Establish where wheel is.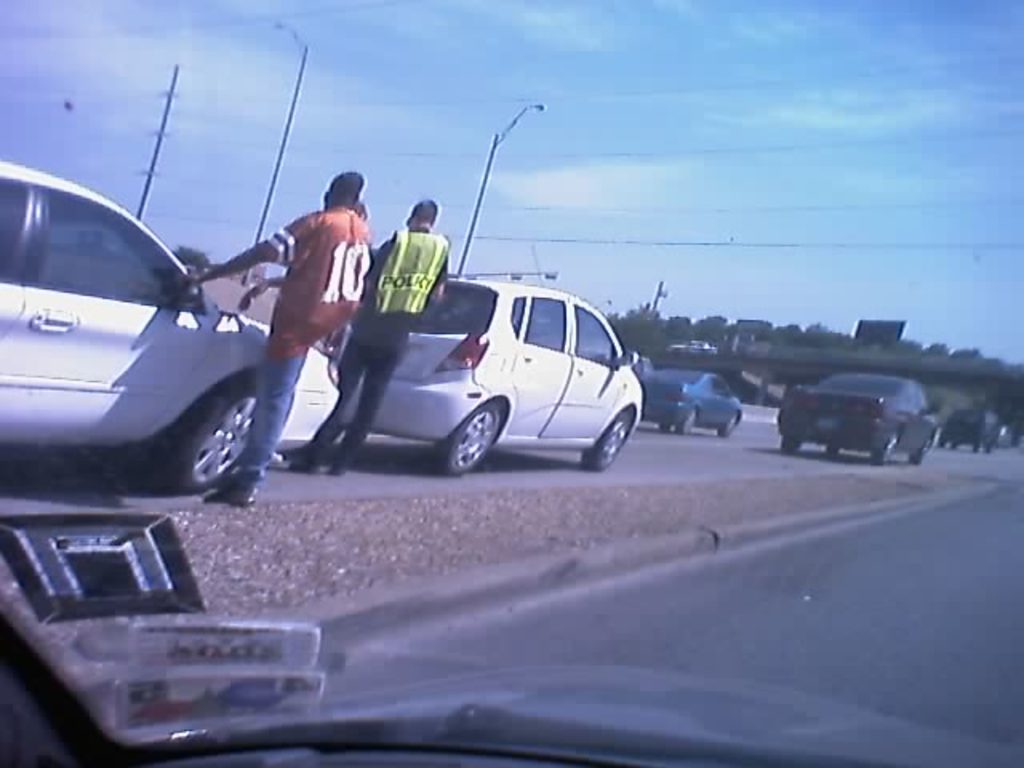
Established at pyautogui.locateOnScreen(144, 378, 264, 499).
